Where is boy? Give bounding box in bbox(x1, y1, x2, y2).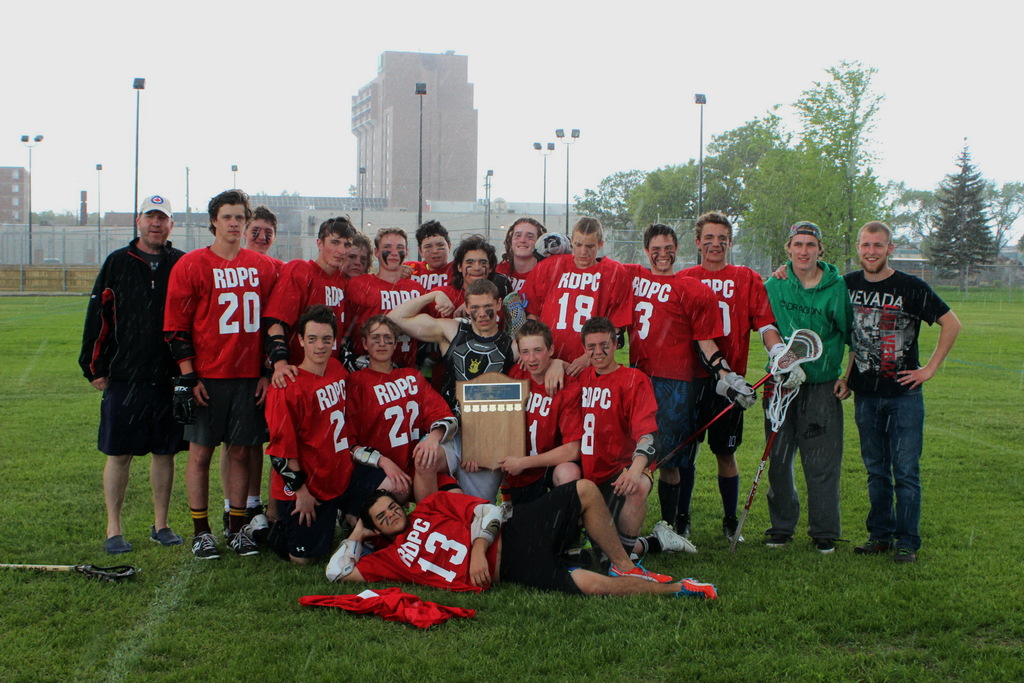
bbox(326, 477, 717, 602).
